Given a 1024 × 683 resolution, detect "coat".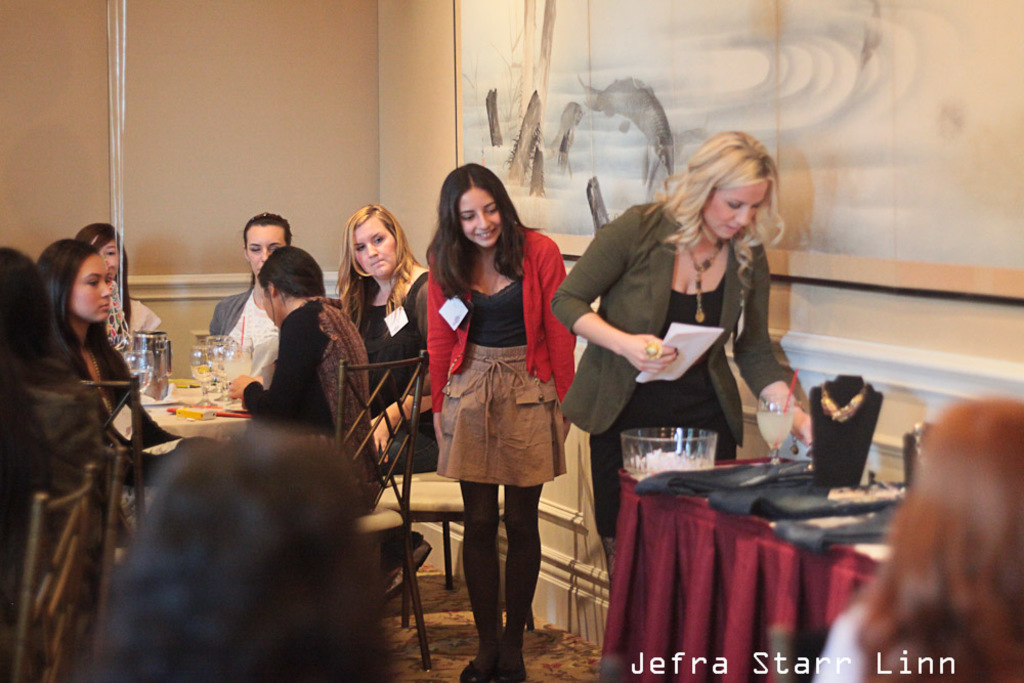
crop(547, 196, 796, 444).
